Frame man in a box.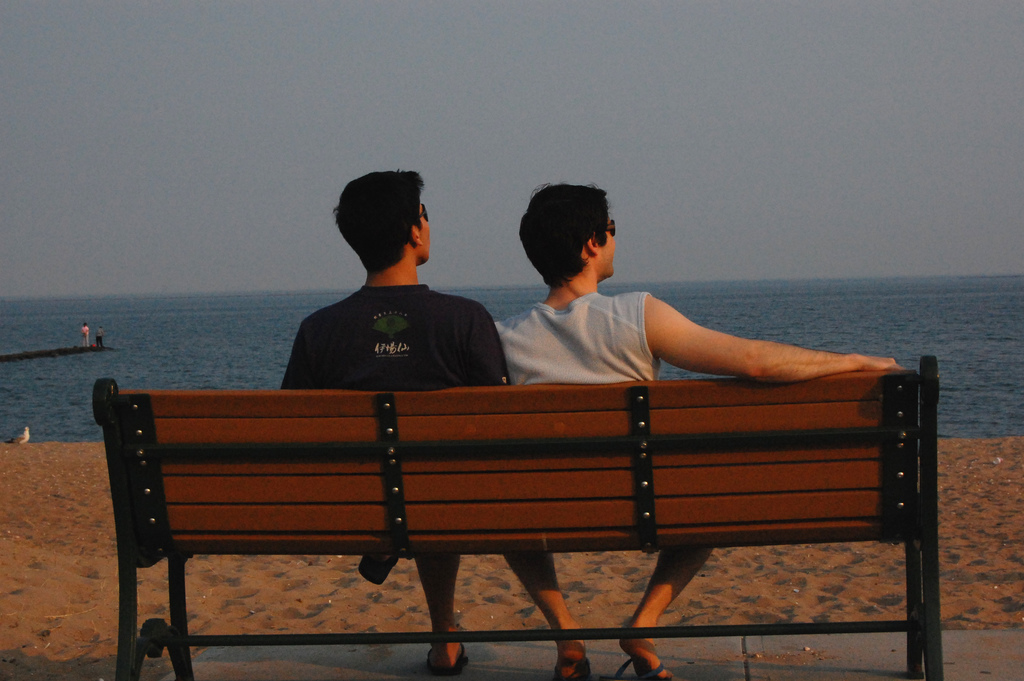
(x1=483, y1=183, x2=906, y2=679).
